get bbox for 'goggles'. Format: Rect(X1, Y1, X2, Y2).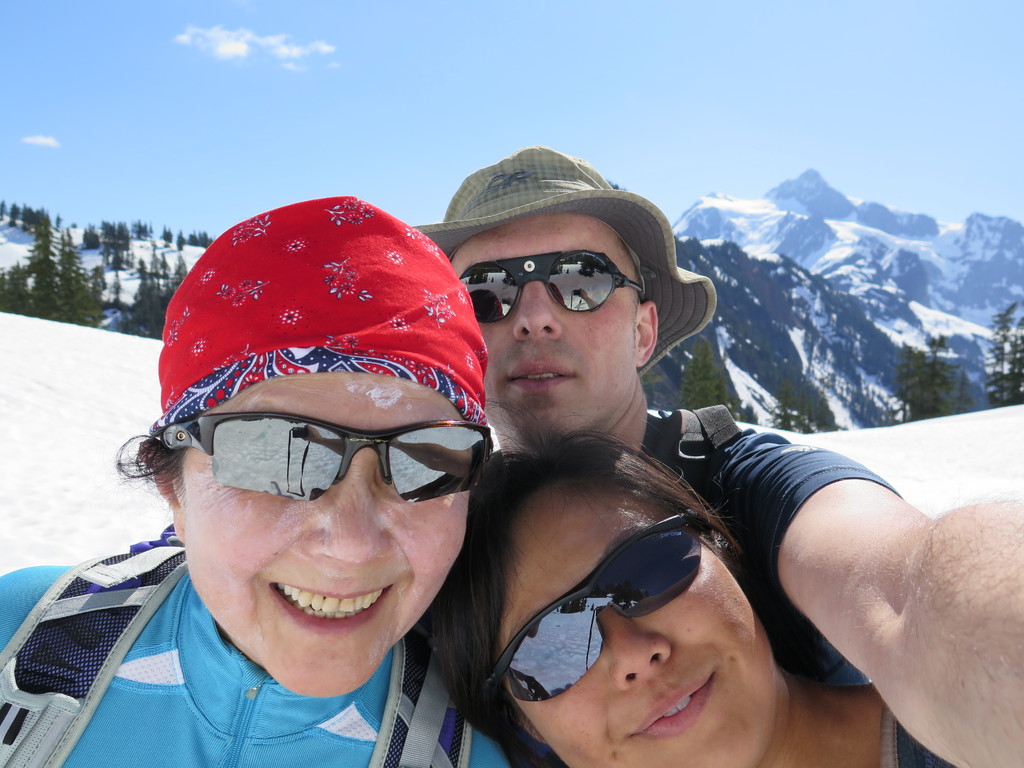
Rect(457, 248, 648, 323).
